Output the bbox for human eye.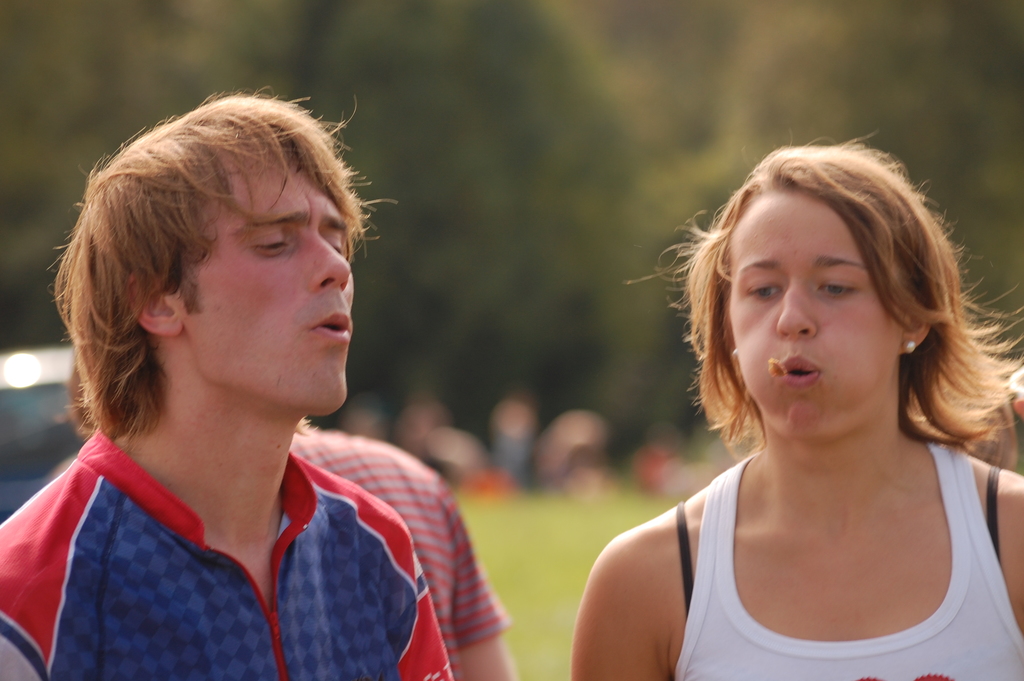
bbox=[245, 231, 299, 258].
